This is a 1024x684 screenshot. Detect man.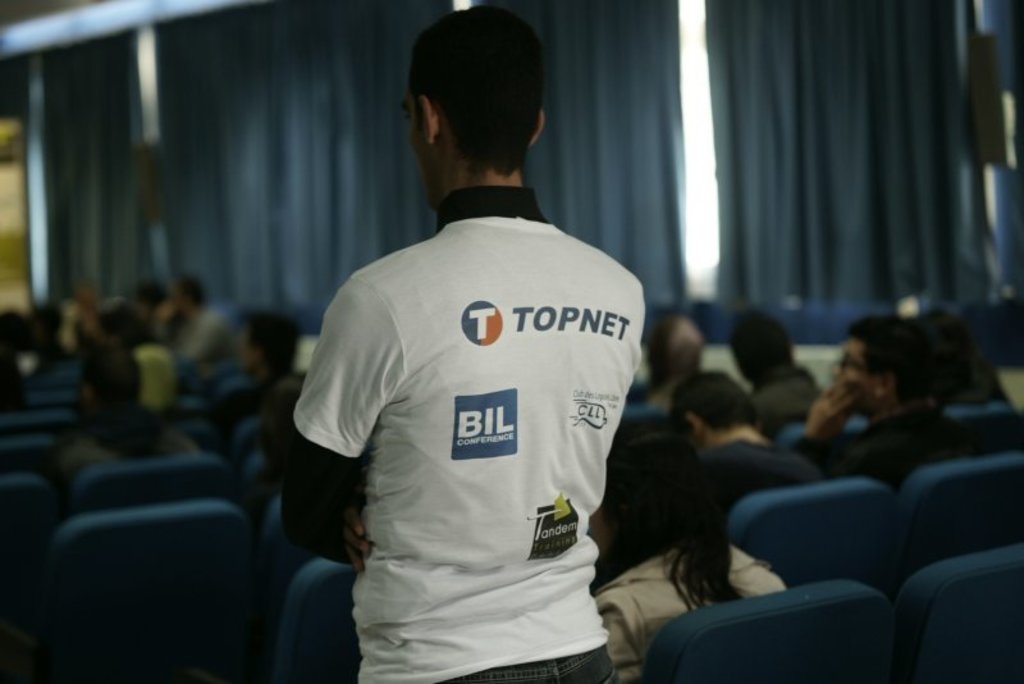
region(278, 6, 649, 683).
